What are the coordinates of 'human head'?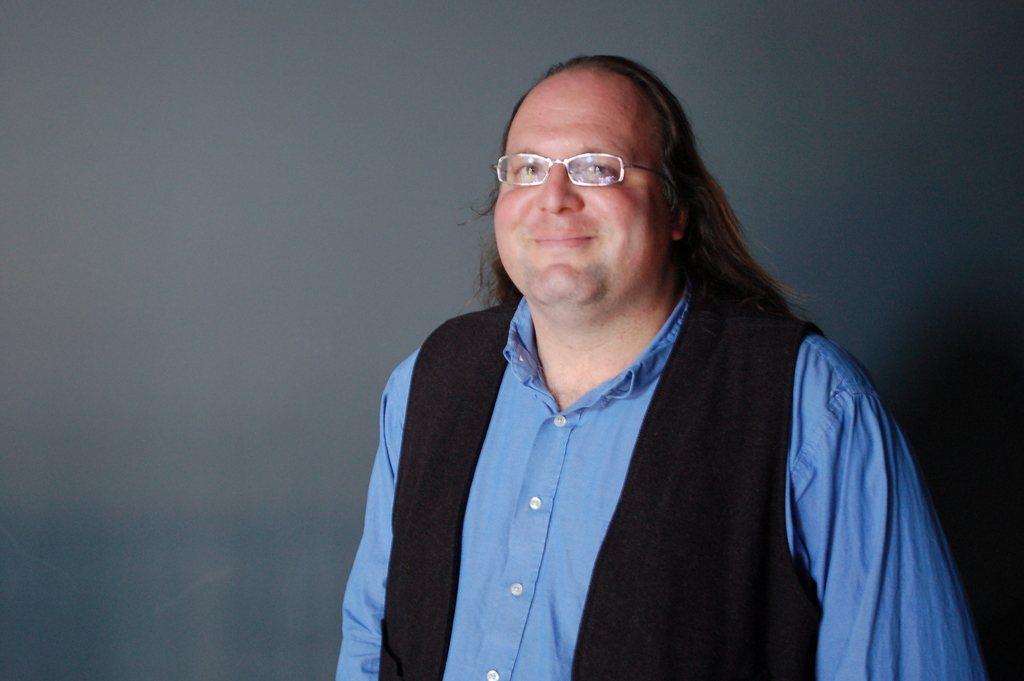
{"x1": 481, "y1": 42, "x2": 733, "y2": 343}.
